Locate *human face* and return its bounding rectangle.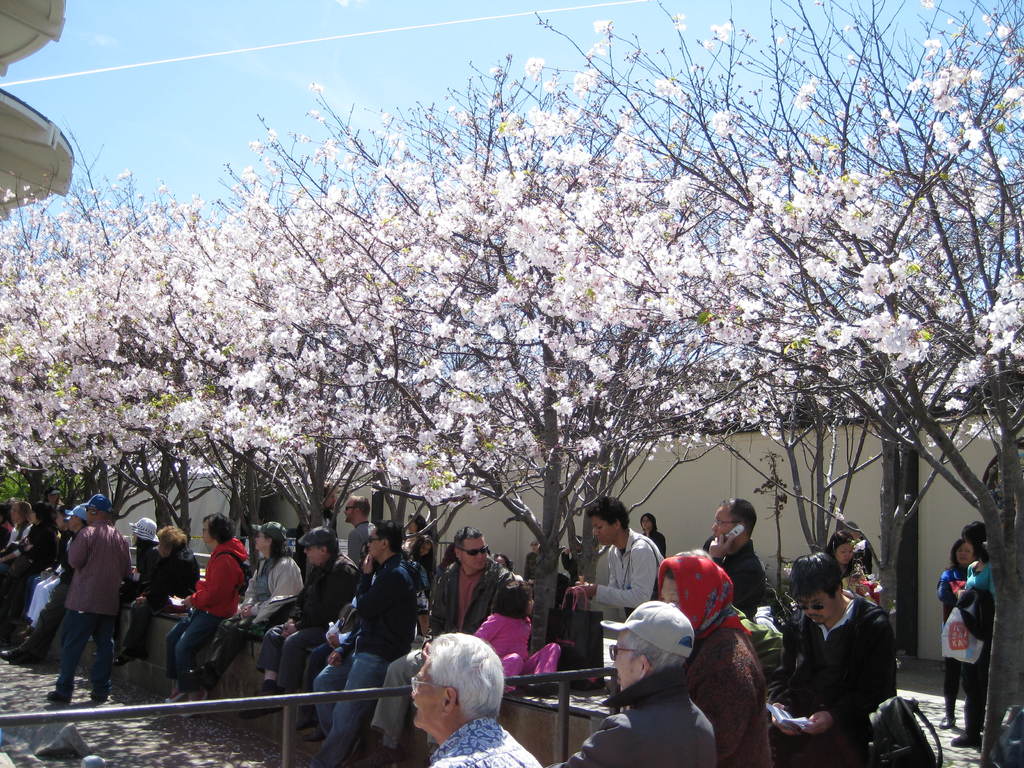
l=639, t=515, r=652, b=527.
